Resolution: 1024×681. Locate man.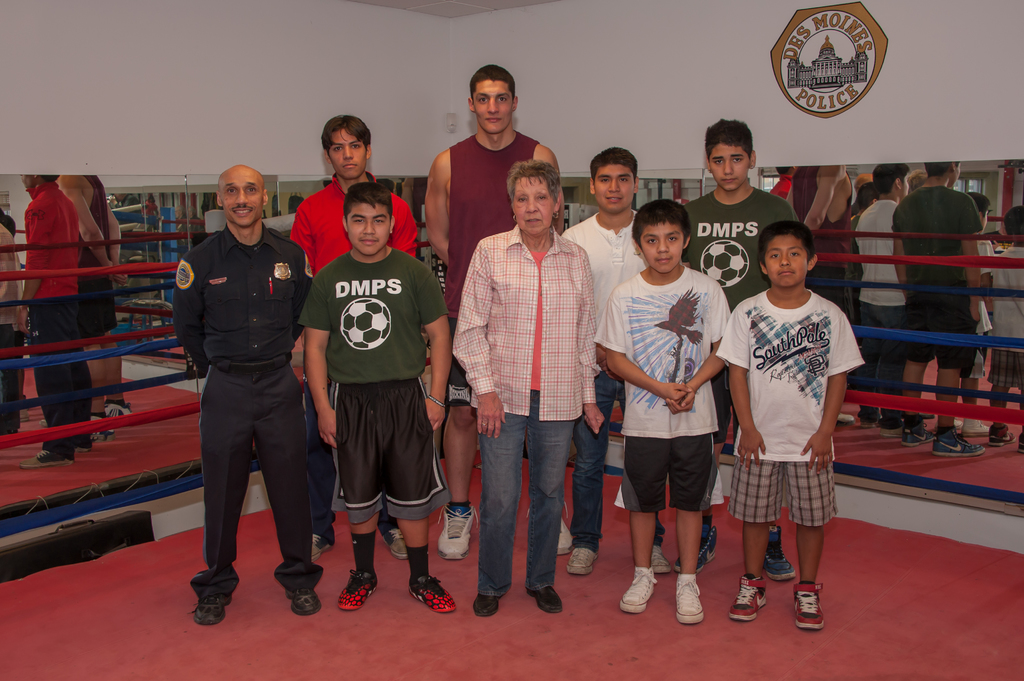
box=[425, 65, 570, 559].
